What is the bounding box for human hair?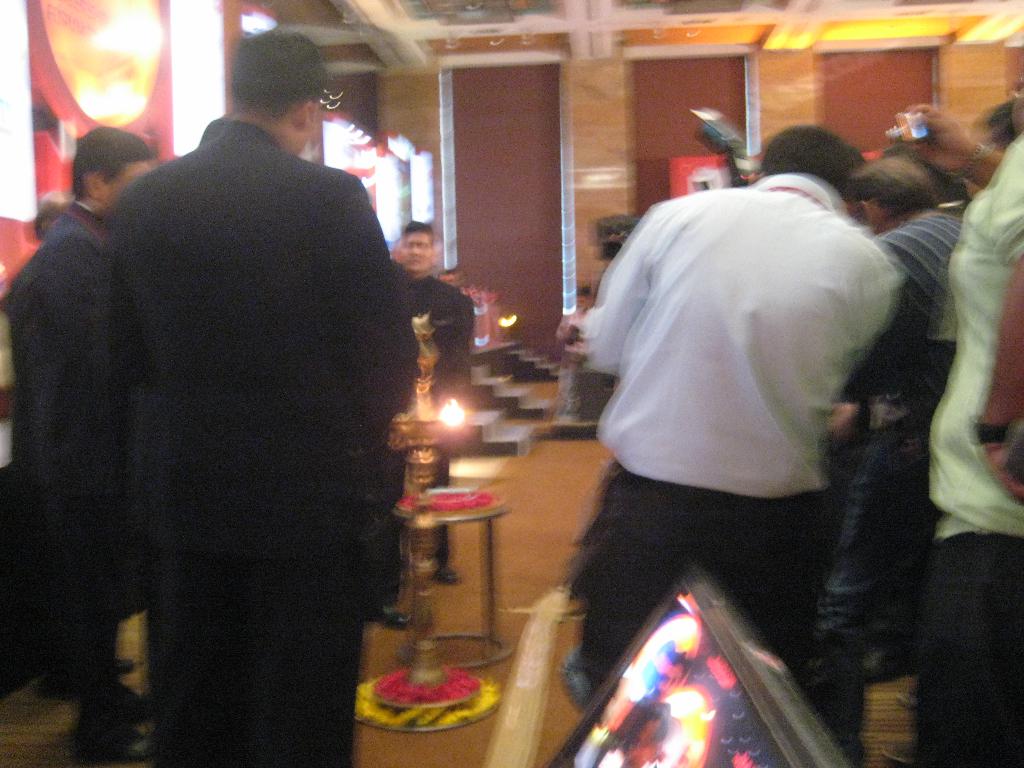
{"x1": 644, "y1": 701, "x2": 669, "y2": 746}.
